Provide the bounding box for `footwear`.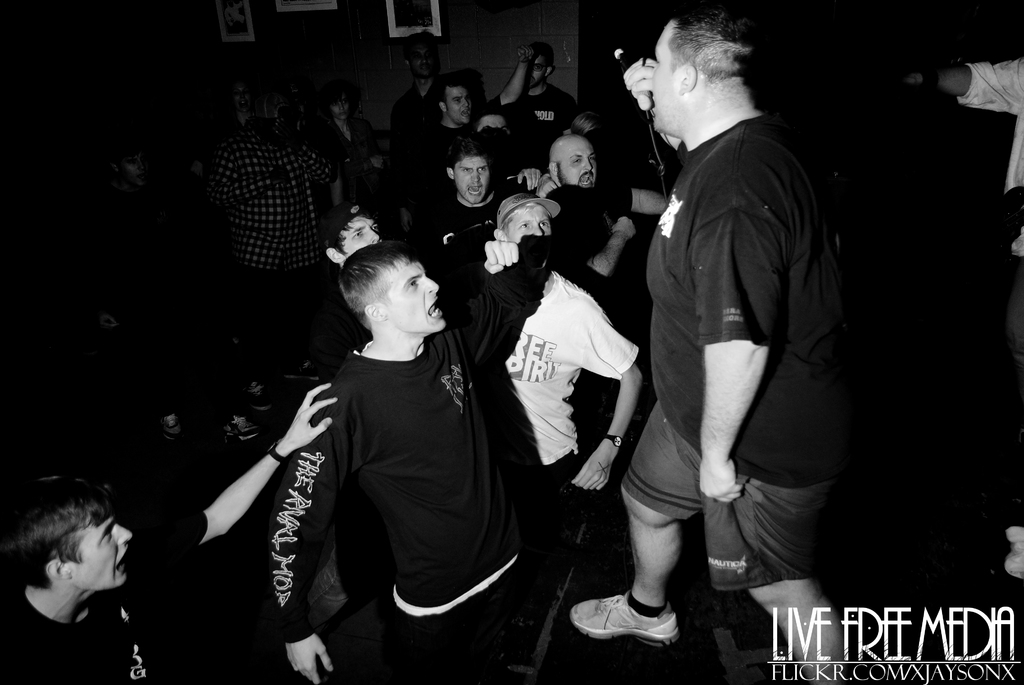
BBox(1005, 519, 1023, 583).
